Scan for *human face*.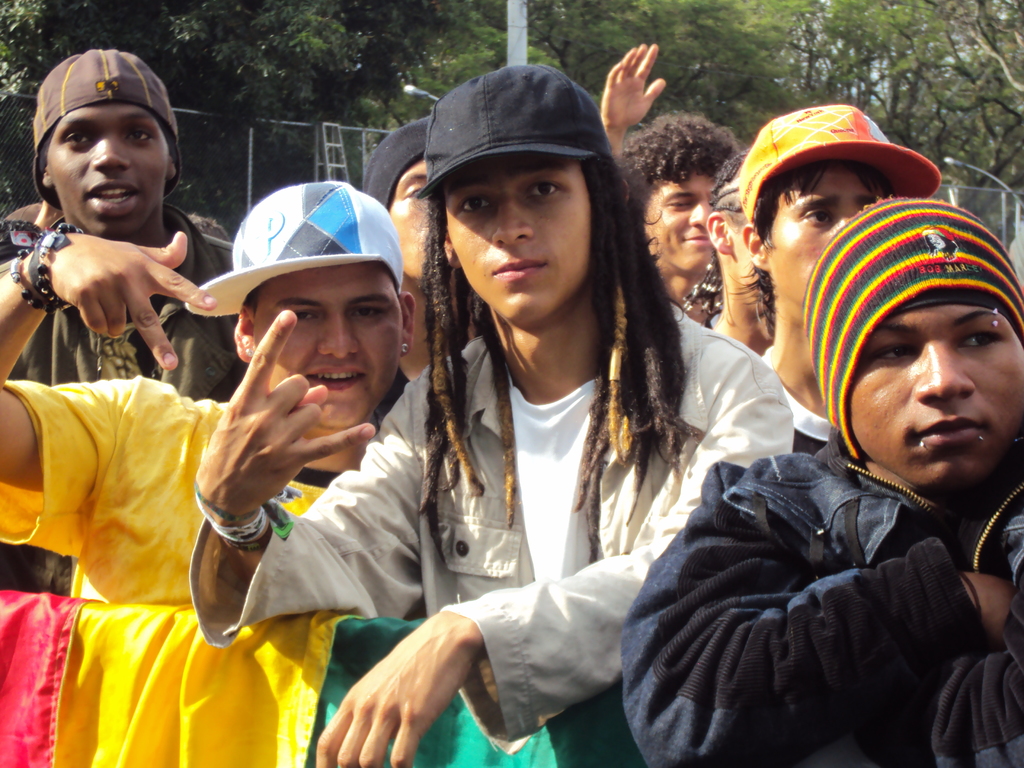
Scan result: x1=449 y1=152 x2=594 y2=328.
